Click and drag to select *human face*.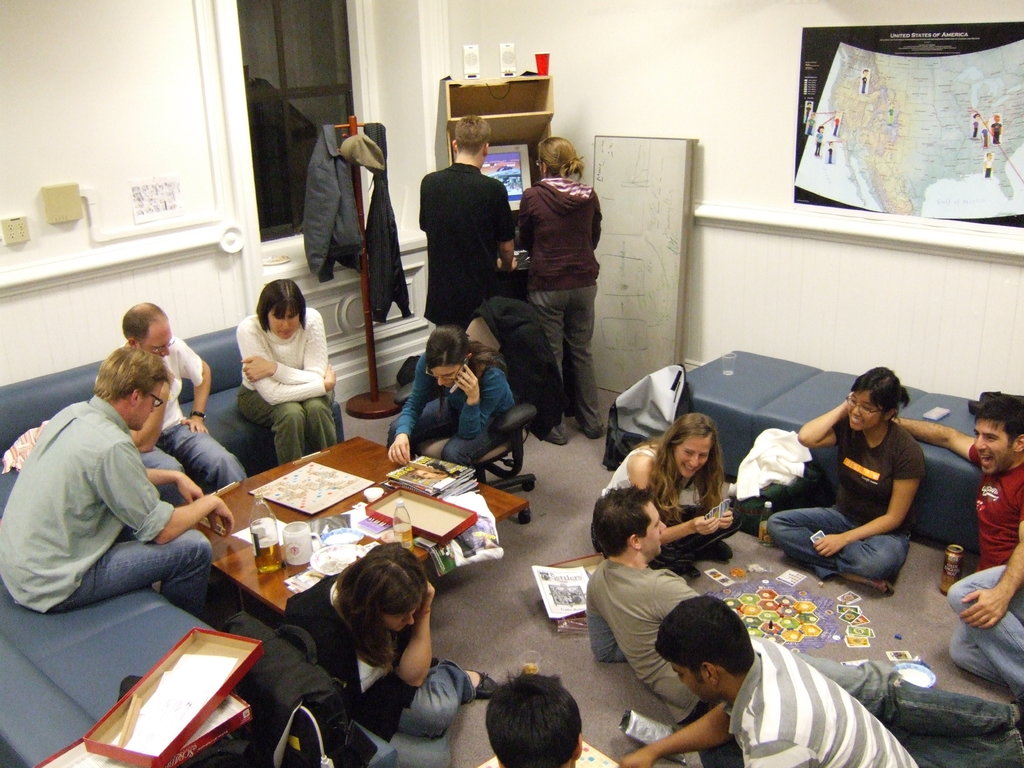
Selection: crop(671, 438, 714, 484).
